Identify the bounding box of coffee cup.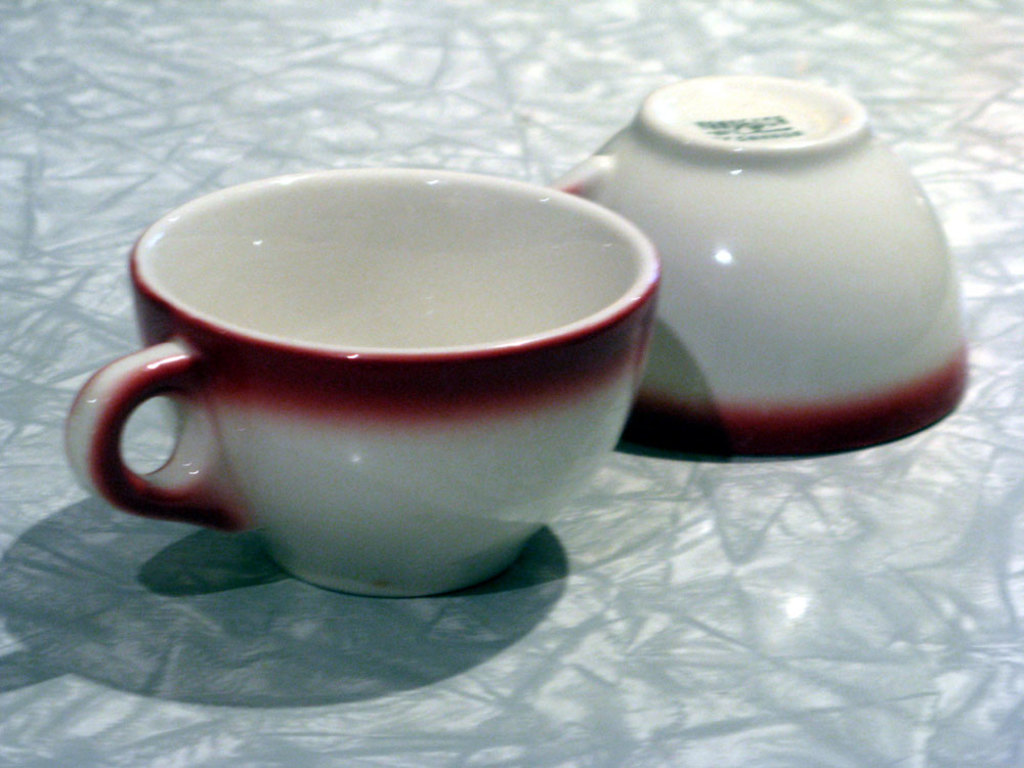
537 73 968 464.
